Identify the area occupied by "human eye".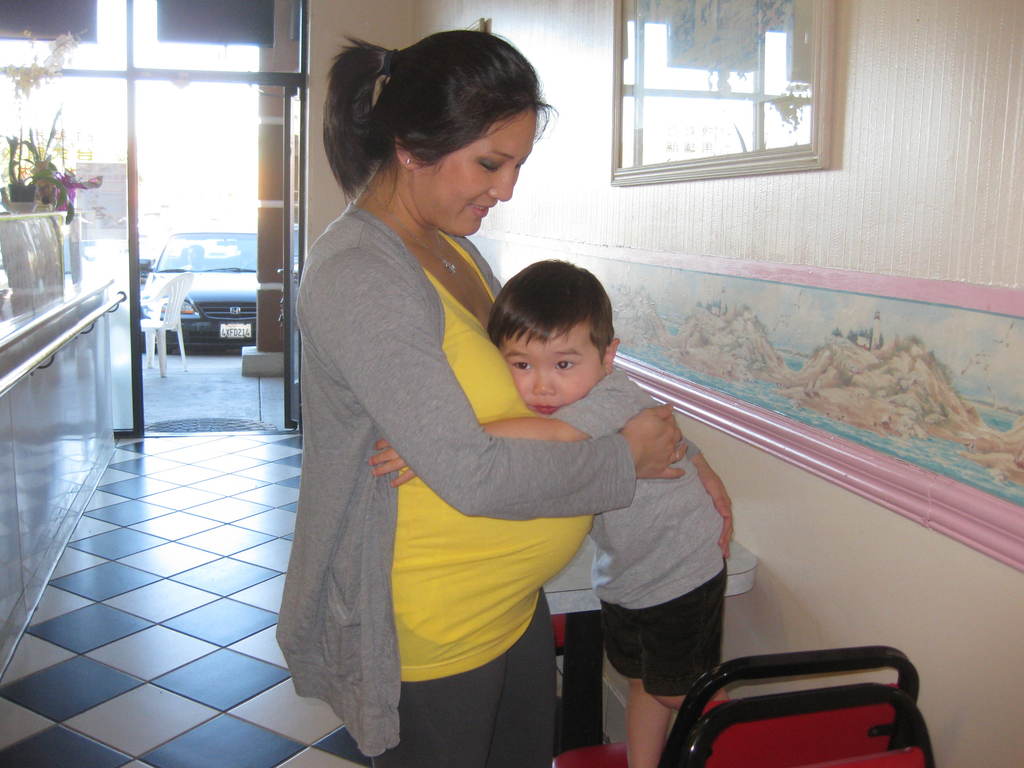
Area: <region>553, 357, 574, 371</region>.
